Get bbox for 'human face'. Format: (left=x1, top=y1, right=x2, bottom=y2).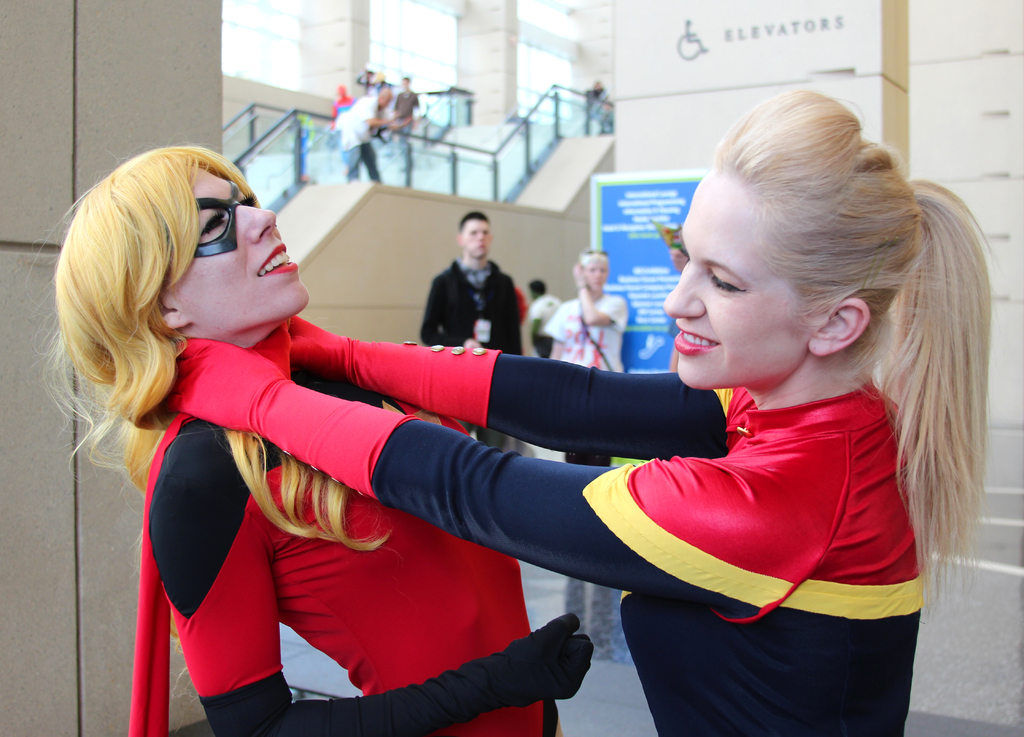
(left=461, top=216, right=492, bottom=262).
